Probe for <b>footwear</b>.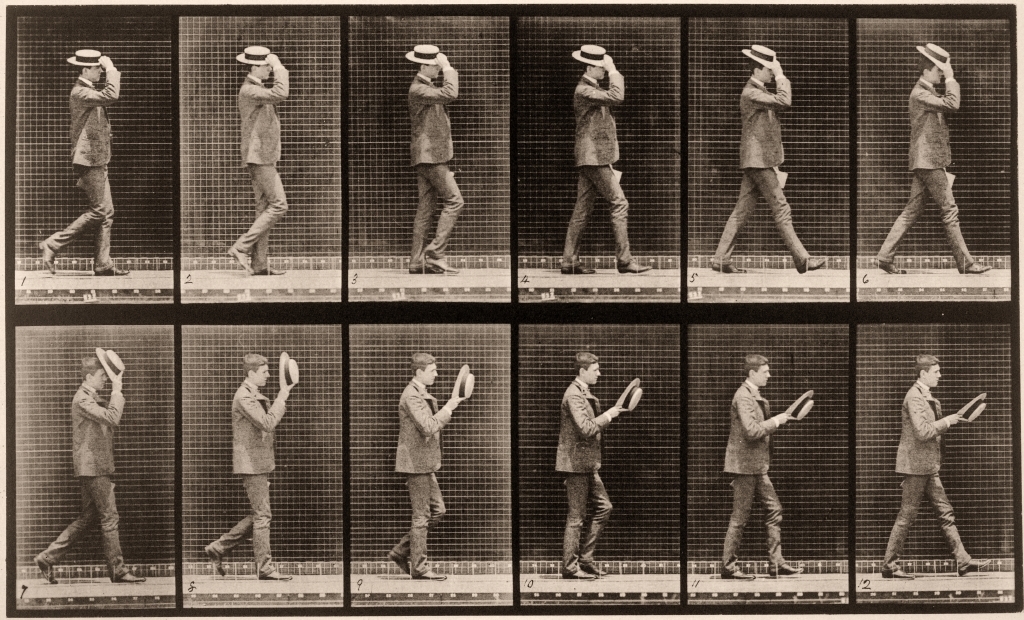
Probe result: <region>409, 566, 447, 581</region>.
